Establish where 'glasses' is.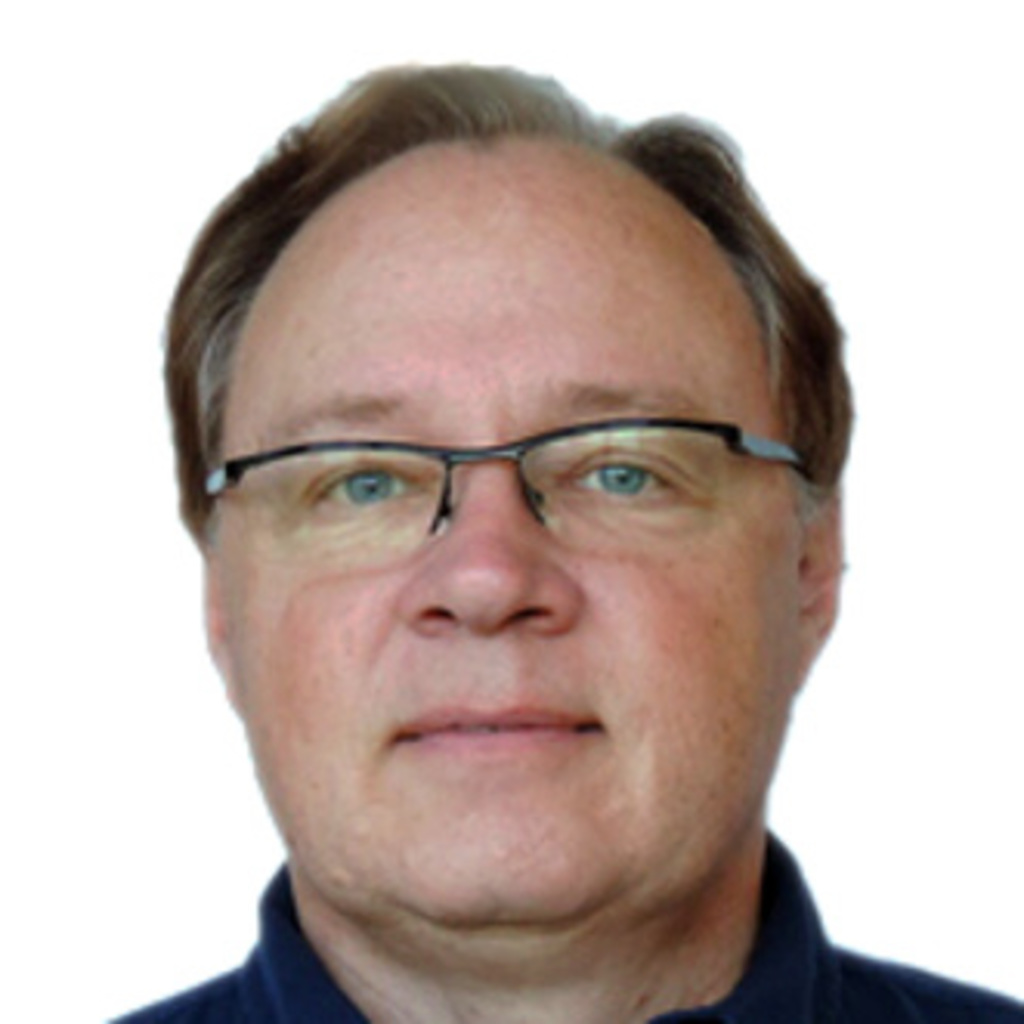
Established at l=189, t=405, r=807, b=563.
